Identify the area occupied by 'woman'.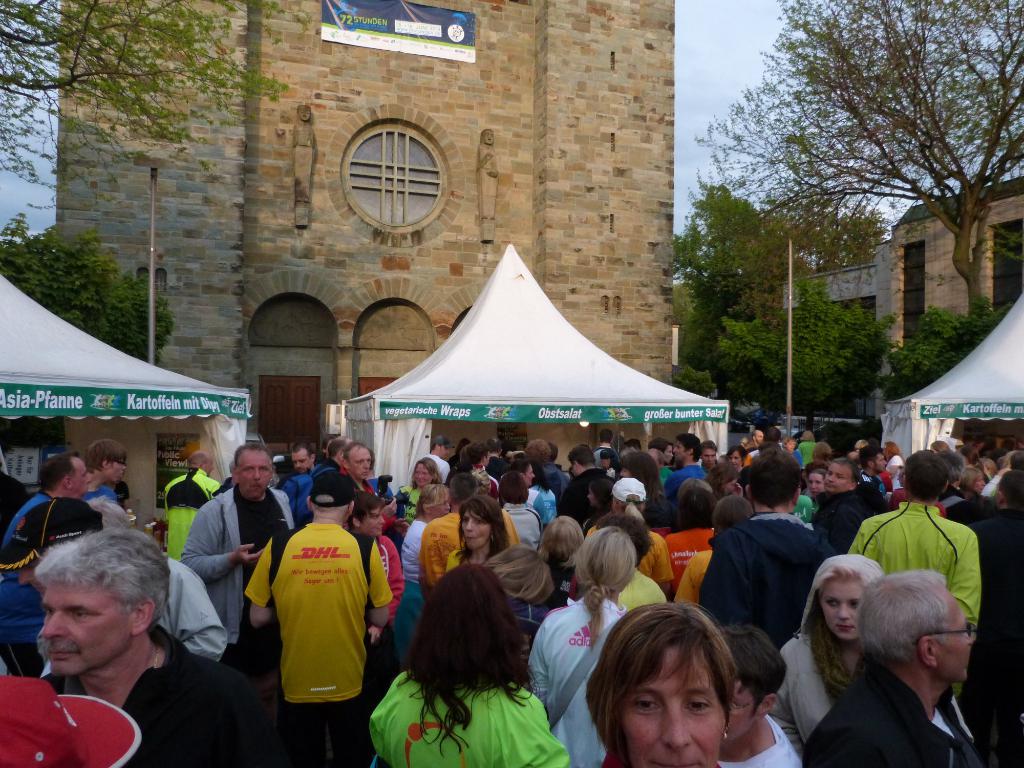
Area: (461, 440, 500, 503).
